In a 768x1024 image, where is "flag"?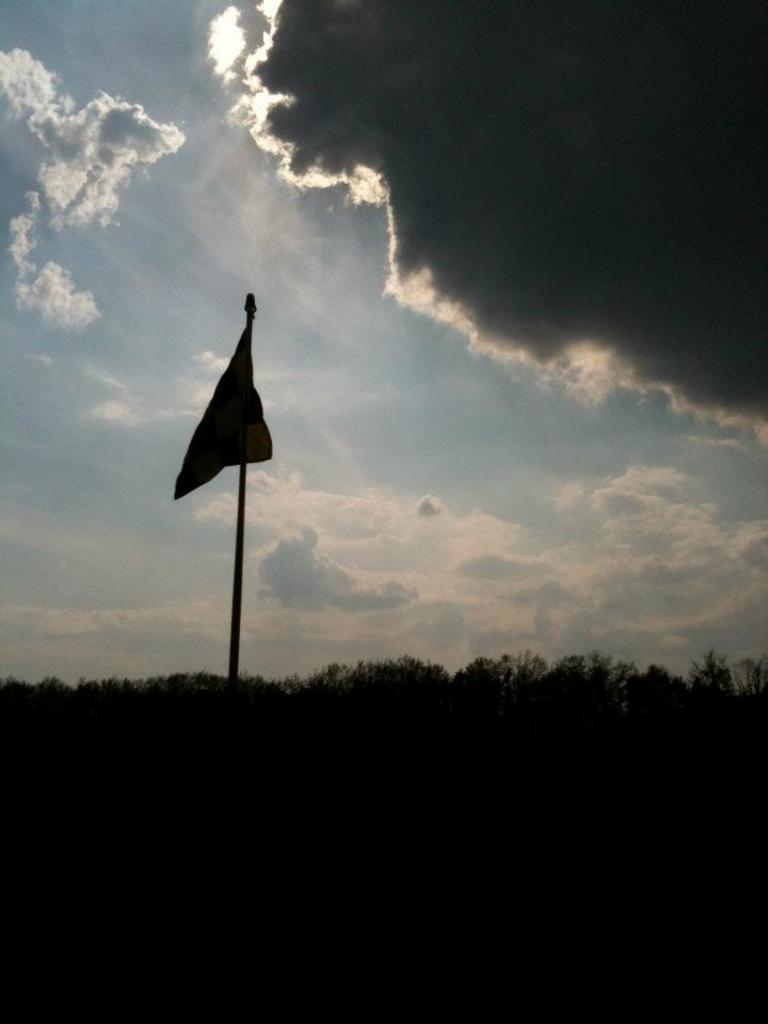
BBox(167, 301, 273, 513).
